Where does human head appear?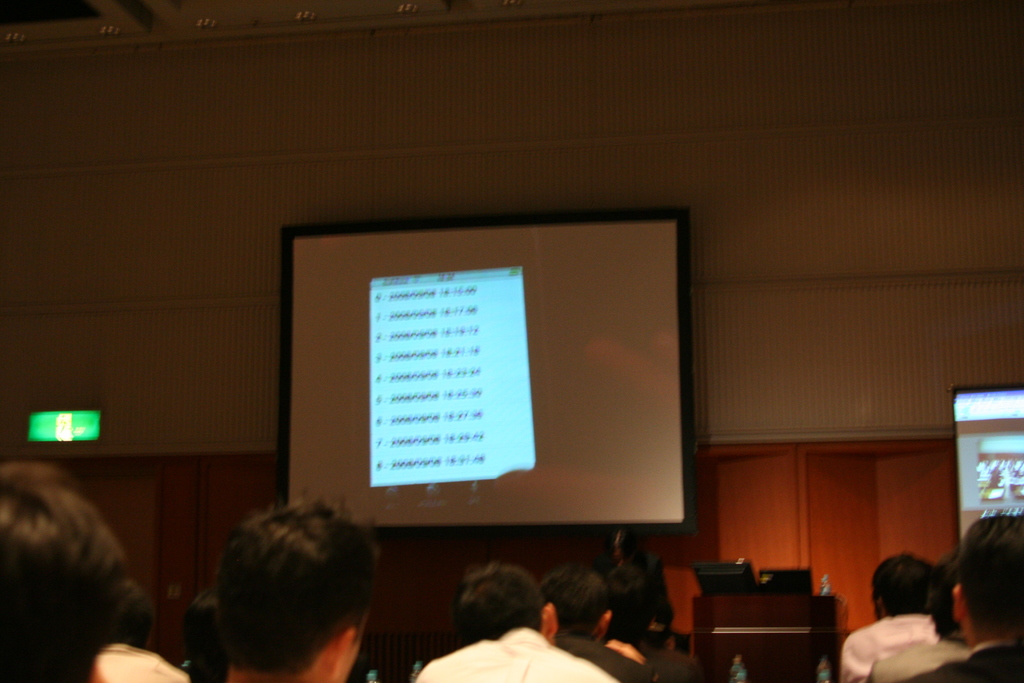
Appears at {"x1": 0, "y1": 481, "x2": 159, "y2": 667}.
